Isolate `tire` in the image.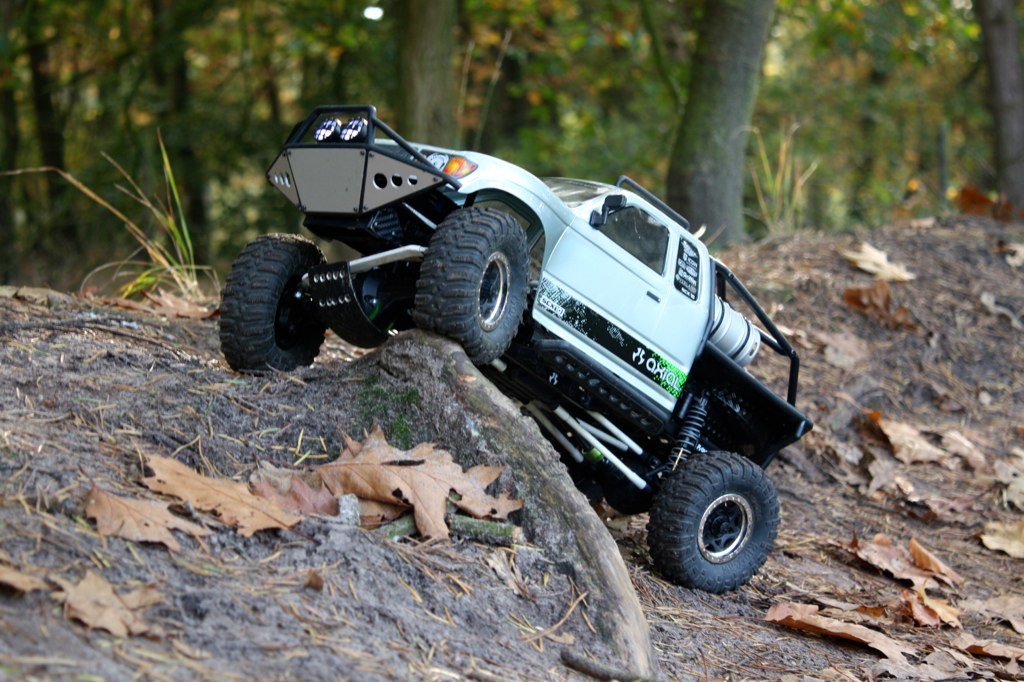
Isolated region: 408:199:531:370.
